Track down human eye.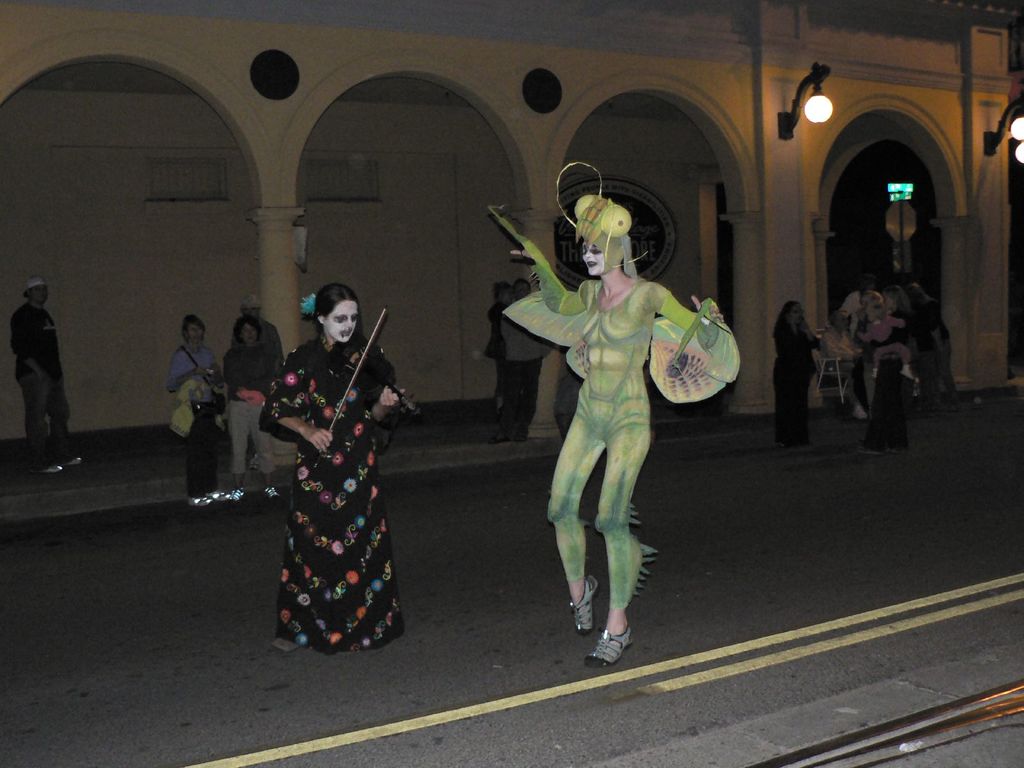
Tracked to crop(587, 246, 599, 251).
